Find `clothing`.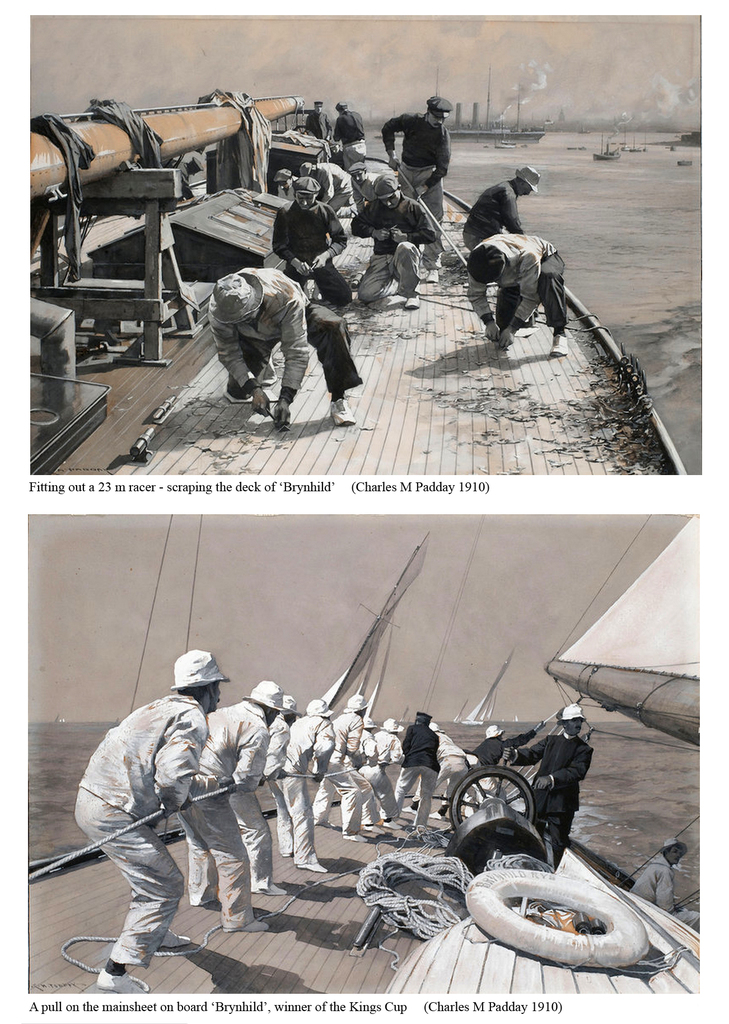
<bbox>74, 692, 442, 981</bbox>.
